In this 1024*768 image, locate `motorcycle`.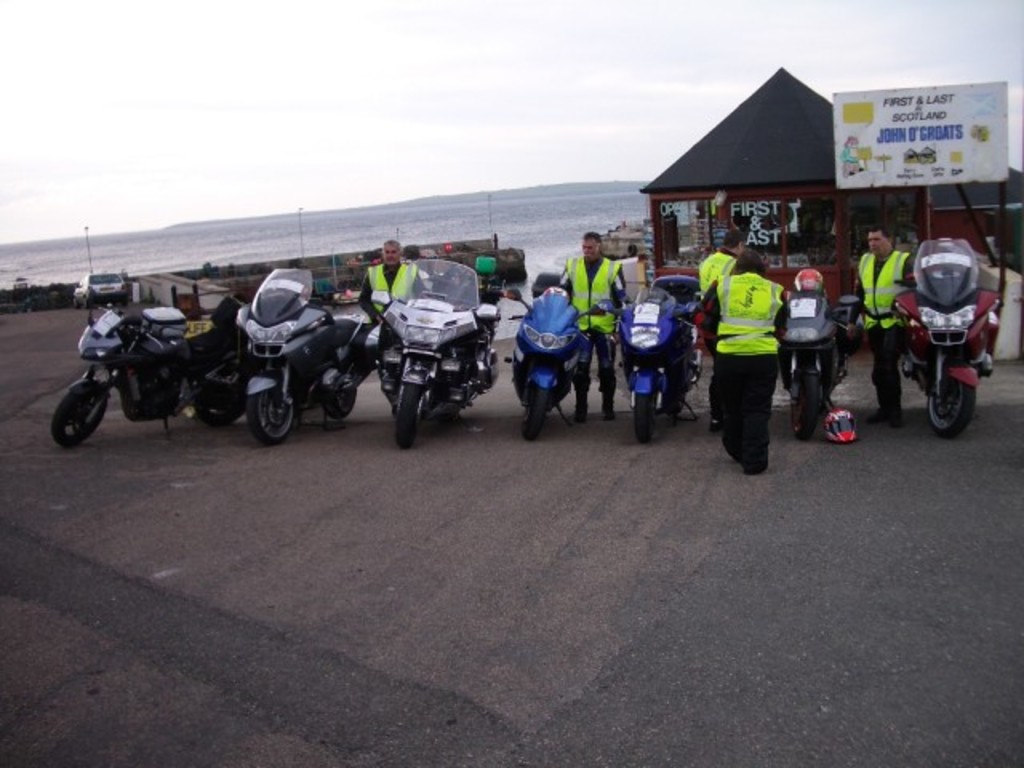
Bounding box: {"left": 48, "top": 309, "right": 272, "bottom": 453}.
